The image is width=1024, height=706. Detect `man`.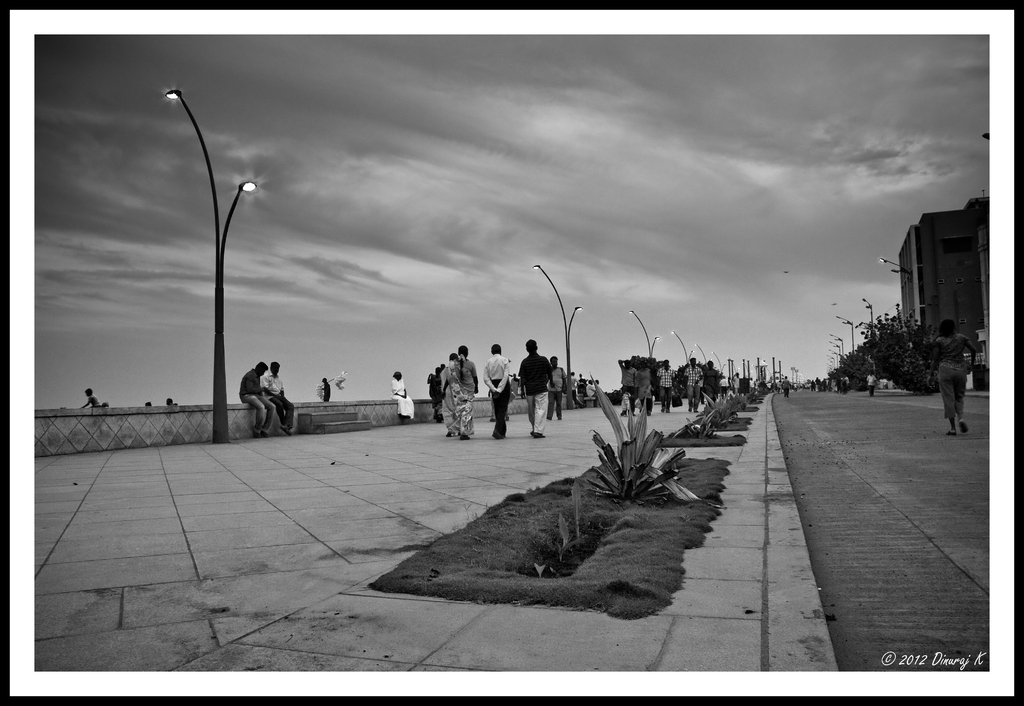
Detection: box(746, 375, 757, 393).
